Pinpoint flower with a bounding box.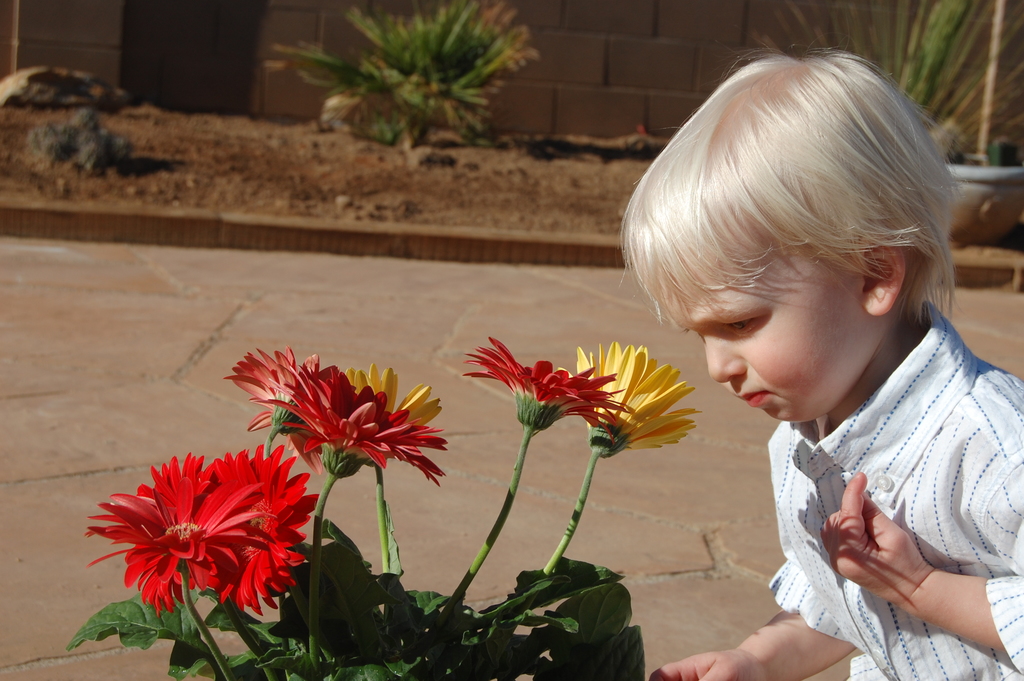
573,339,706,460.
